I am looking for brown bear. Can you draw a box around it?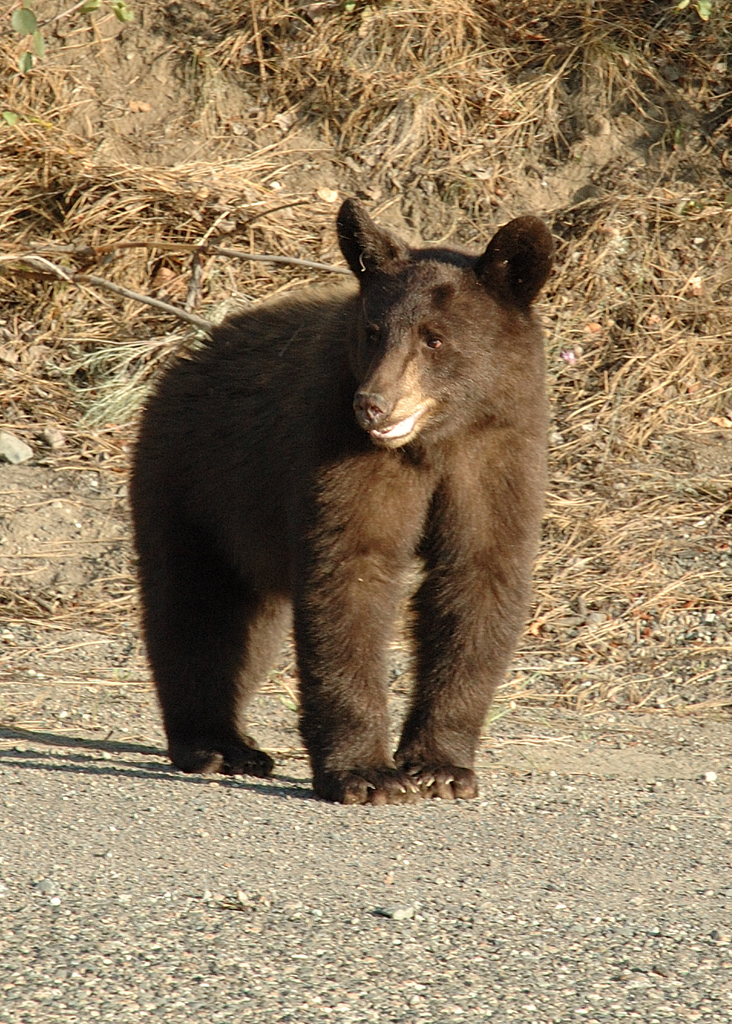
Sure, the bounding box is {"left": 123, "top": 197, "right": 557, "bottom": 807}.
